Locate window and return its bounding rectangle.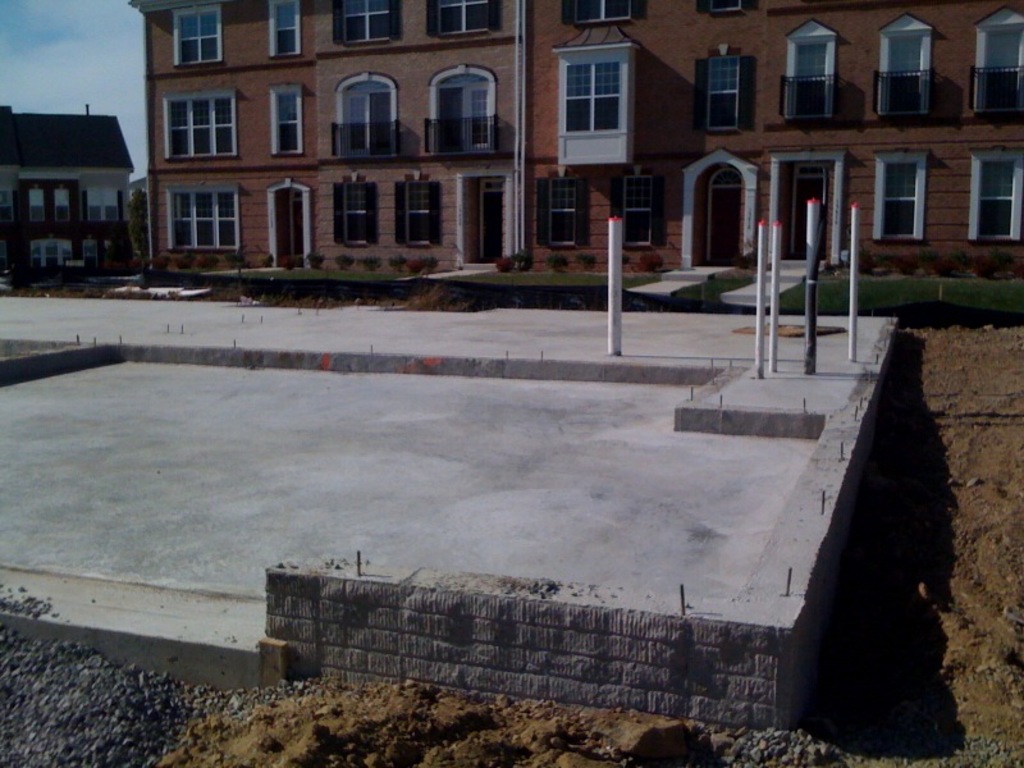
Rect(394, 175, 447, 250).
